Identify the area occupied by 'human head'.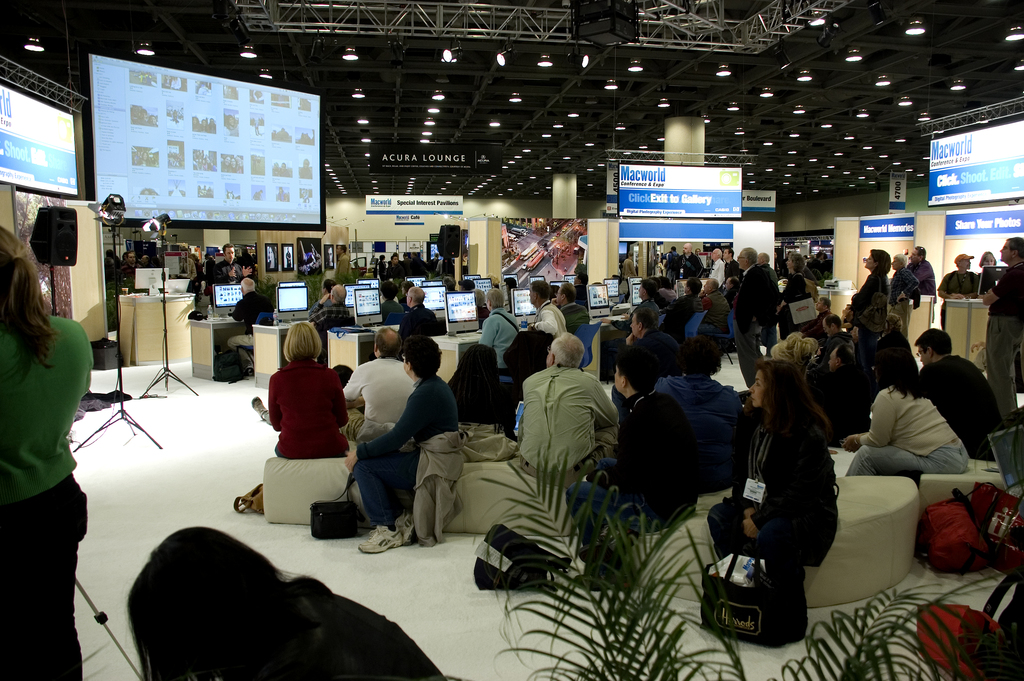
Area: [left=863, top=250, right=892, bottom=274].
